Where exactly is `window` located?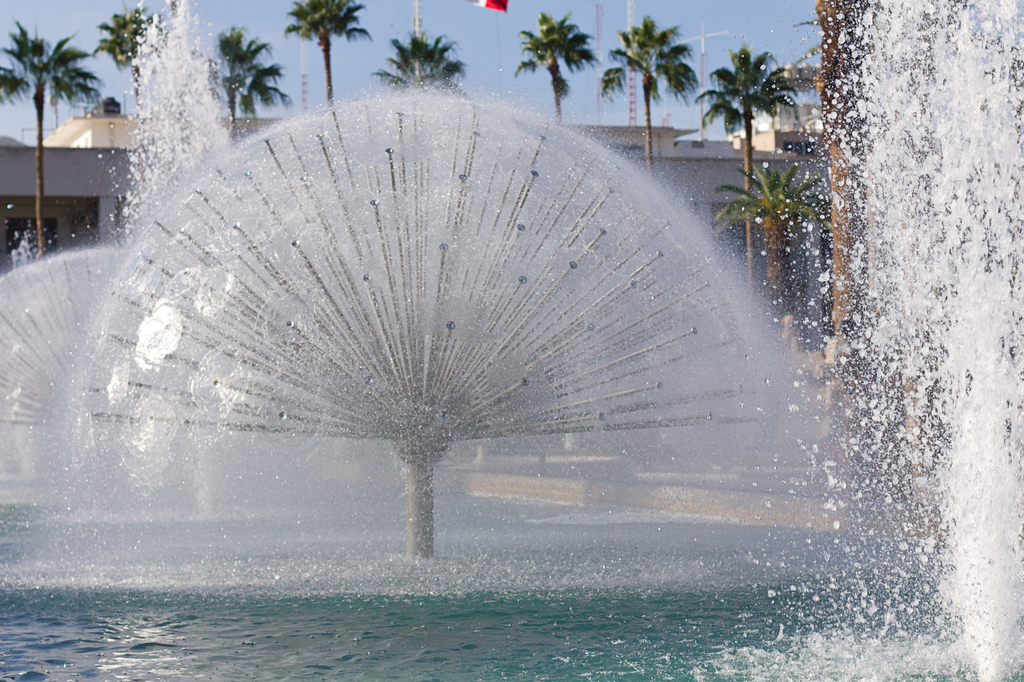
Its bounding box is rect(783, 142, 824, 156).
